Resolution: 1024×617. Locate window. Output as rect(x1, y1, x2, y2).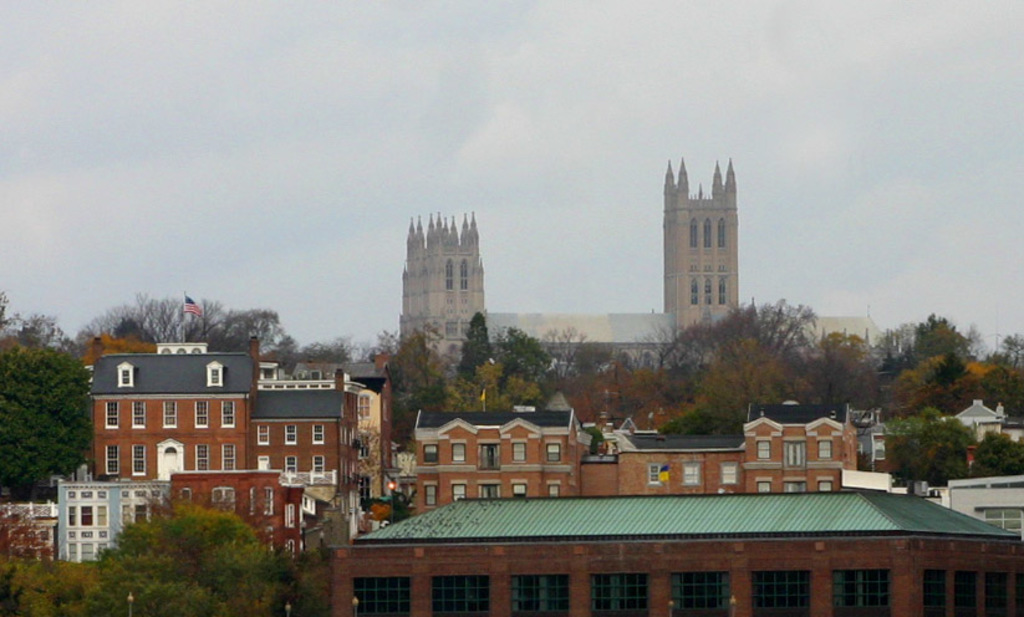
rect(315, 457, 325, 476).
